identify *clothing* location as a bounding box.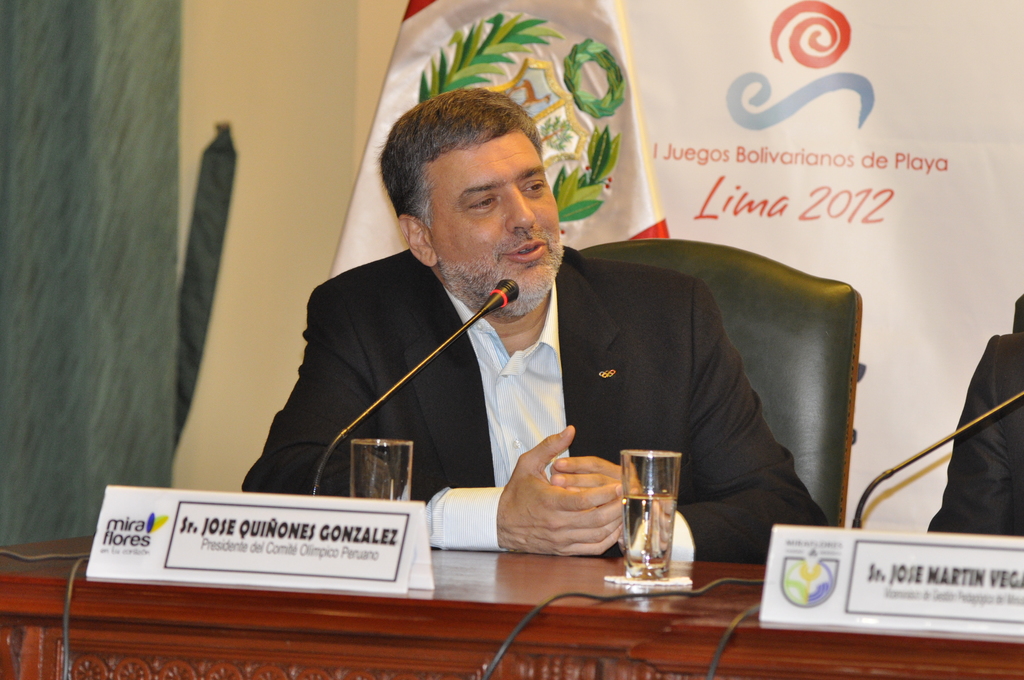
BBox(919, 326, 1023, 537).
